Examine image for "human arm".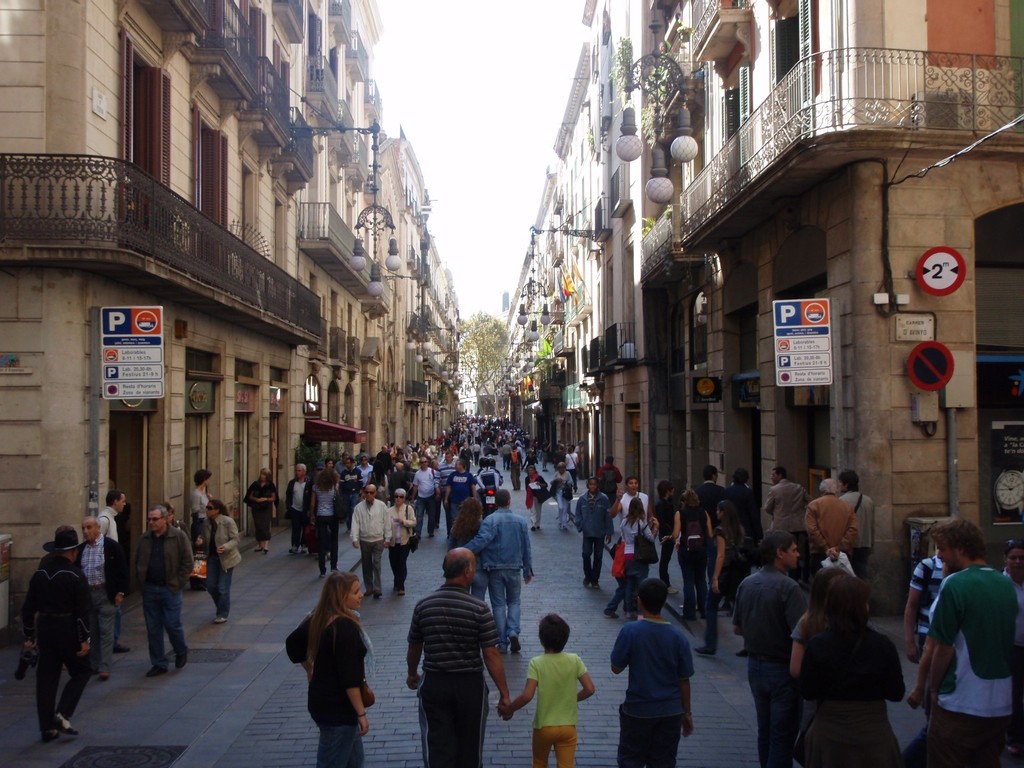
Examination result: x1=887 y1=638 x2=907 y2=701.
